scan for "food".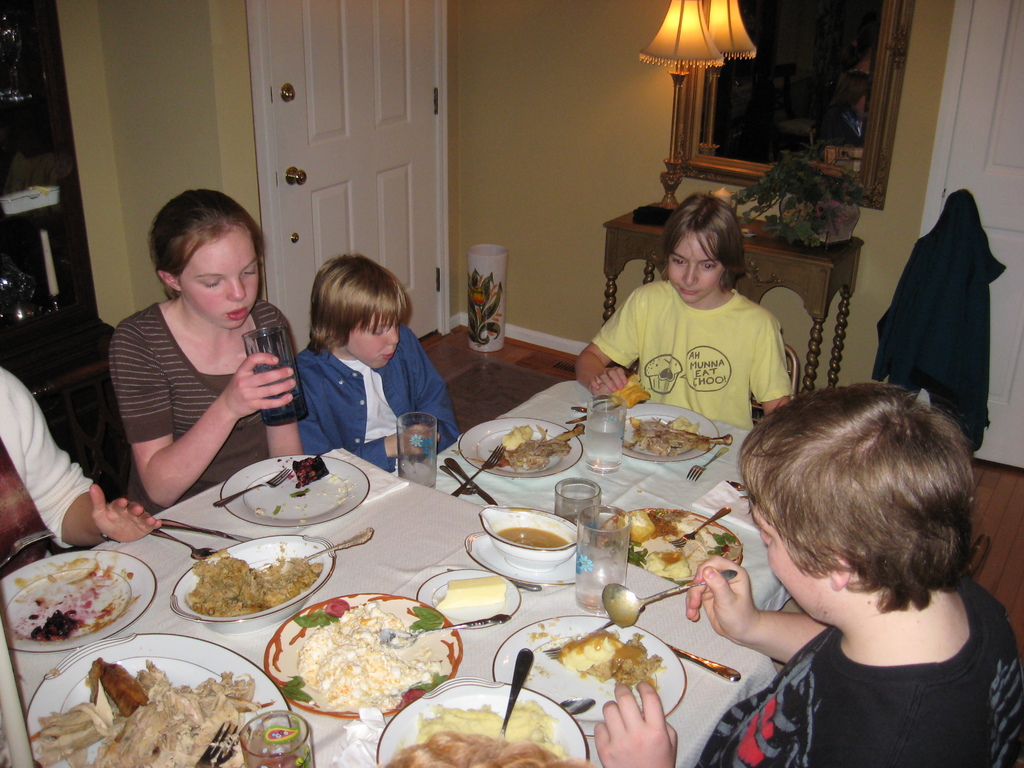
Scan result: bbox(495, 421, 534, 447).
